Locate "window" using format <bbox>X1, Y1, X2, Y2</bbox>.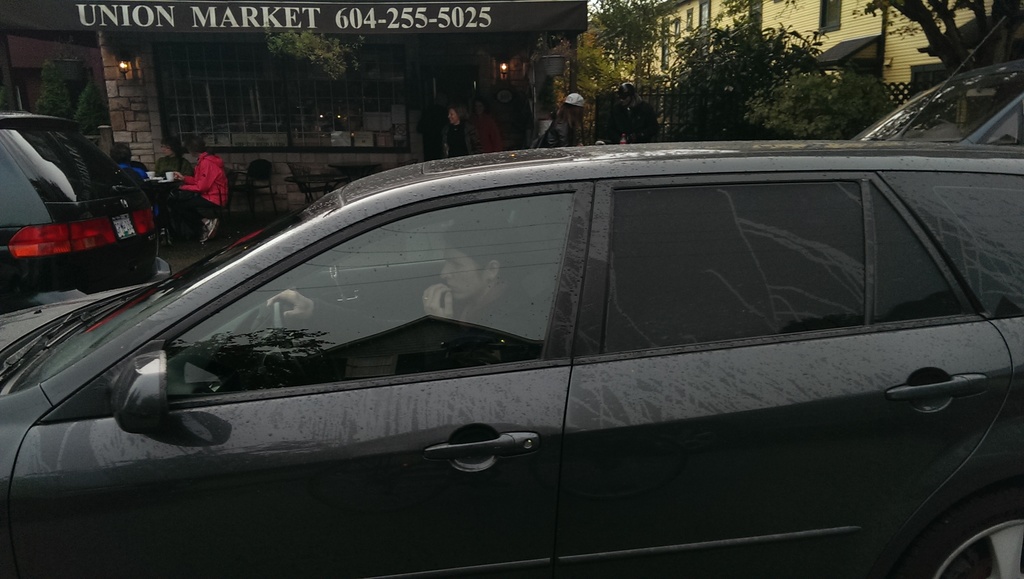
<bbox>660, 16, 671, 70</bbox>.
